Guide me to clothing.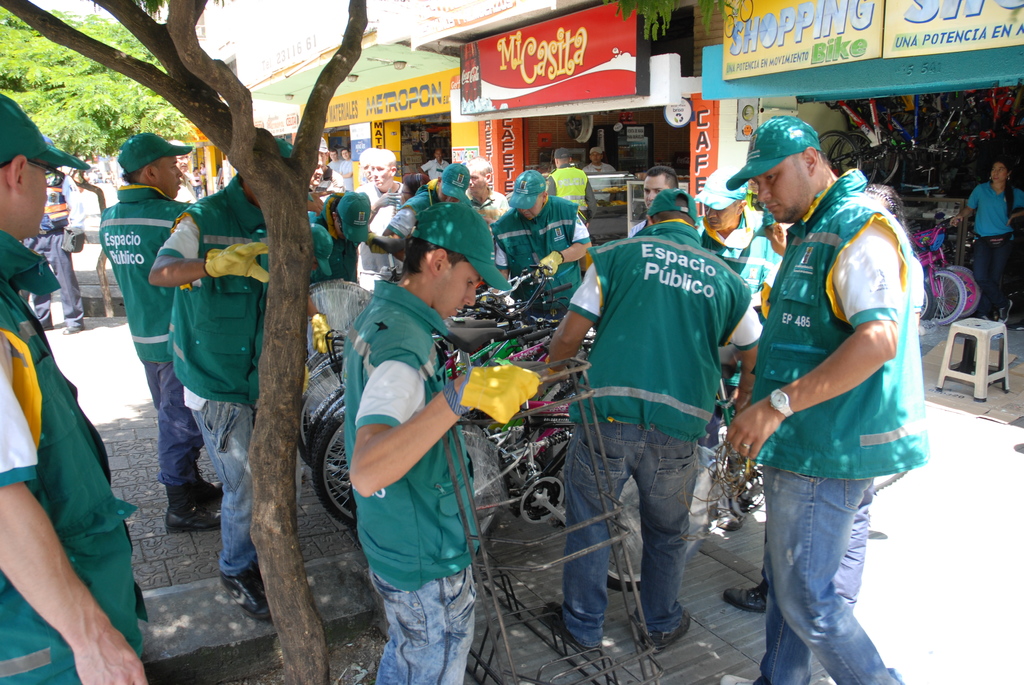
Guidance: box(964, 178, 1023, 308).
